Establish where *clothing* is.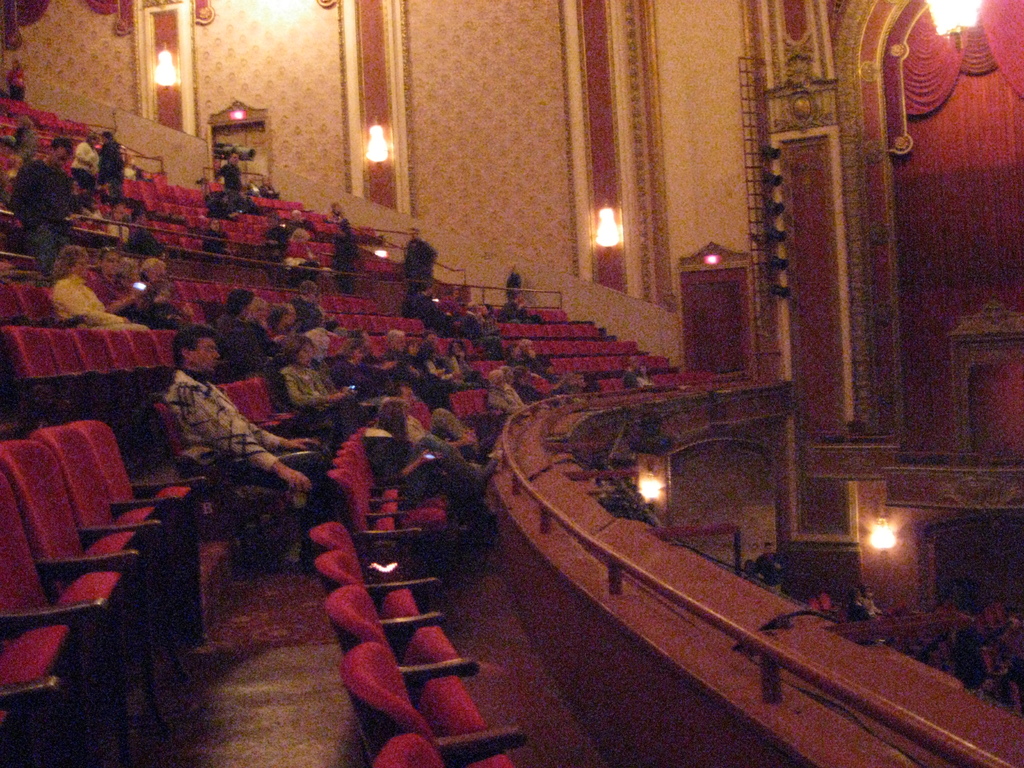
Established at <region>515, 307, 542, 323</region>.
